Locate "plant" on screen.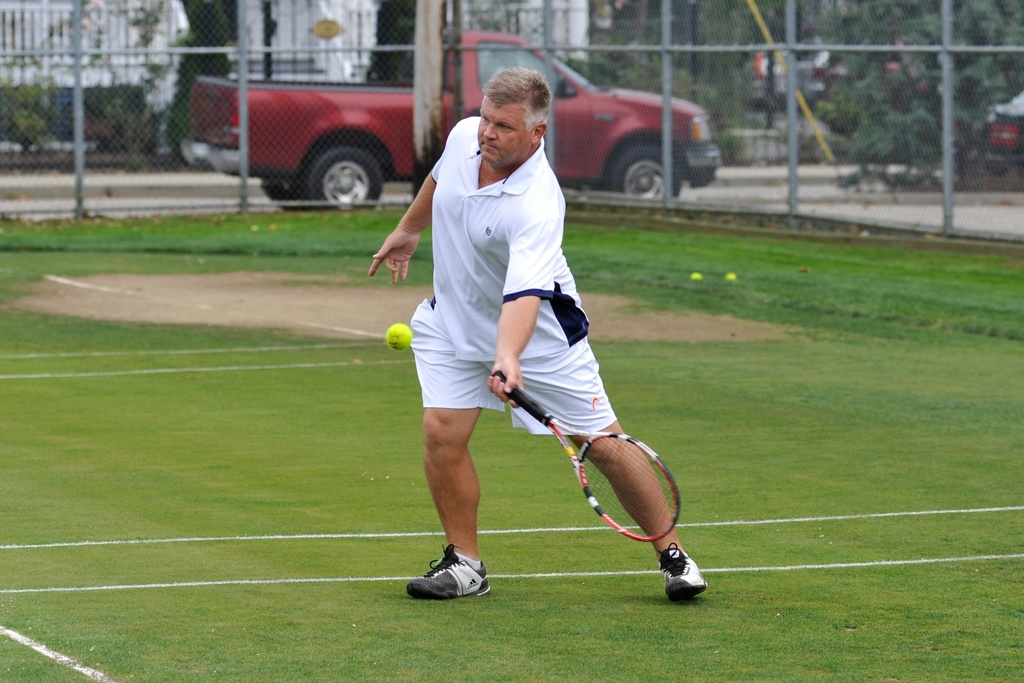
On screen at region(0, 81, 42, 149).
